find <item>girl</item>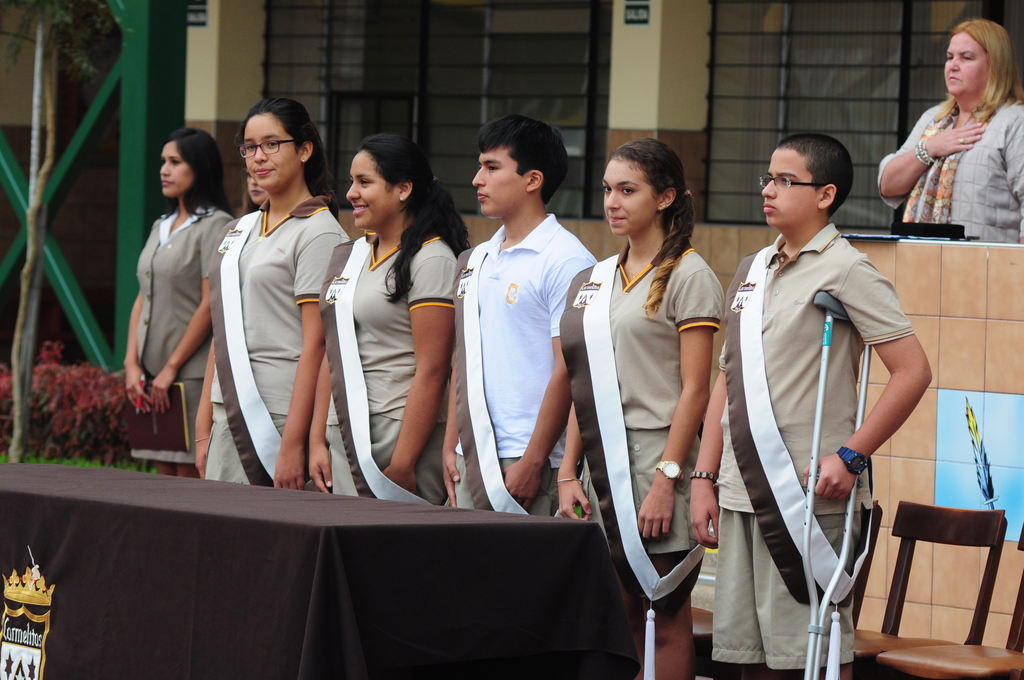
locate(127, 128, 236, 480)
